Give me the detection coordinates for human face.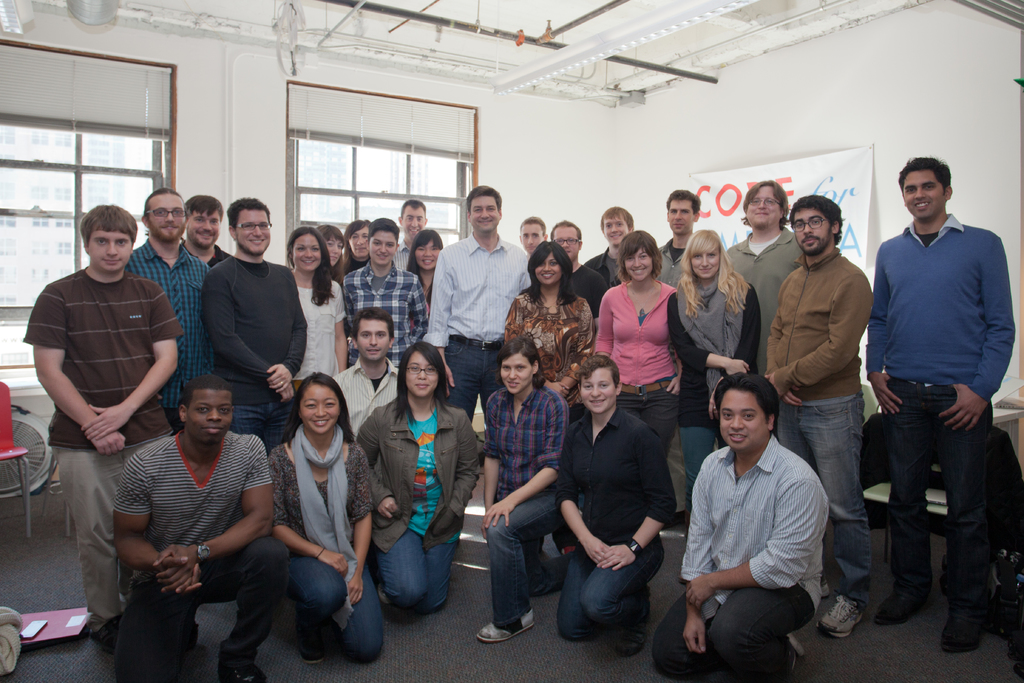
bbox=(291, 238, 321, 272).
